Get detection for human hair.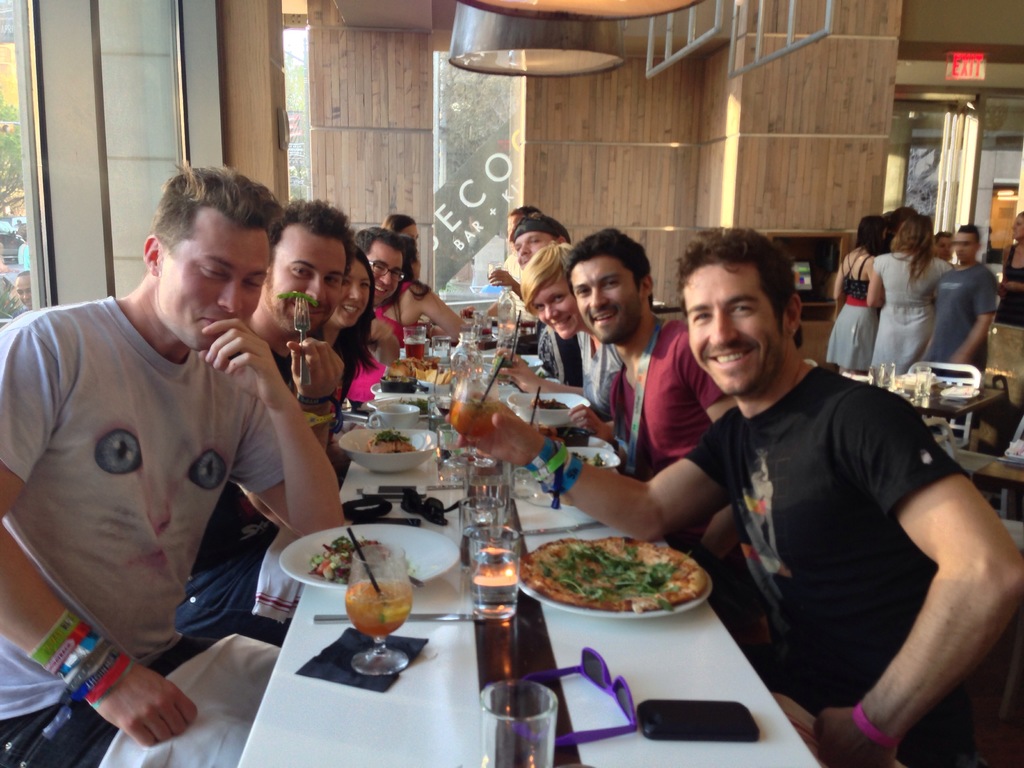
Detection: 149/160/280/257.
